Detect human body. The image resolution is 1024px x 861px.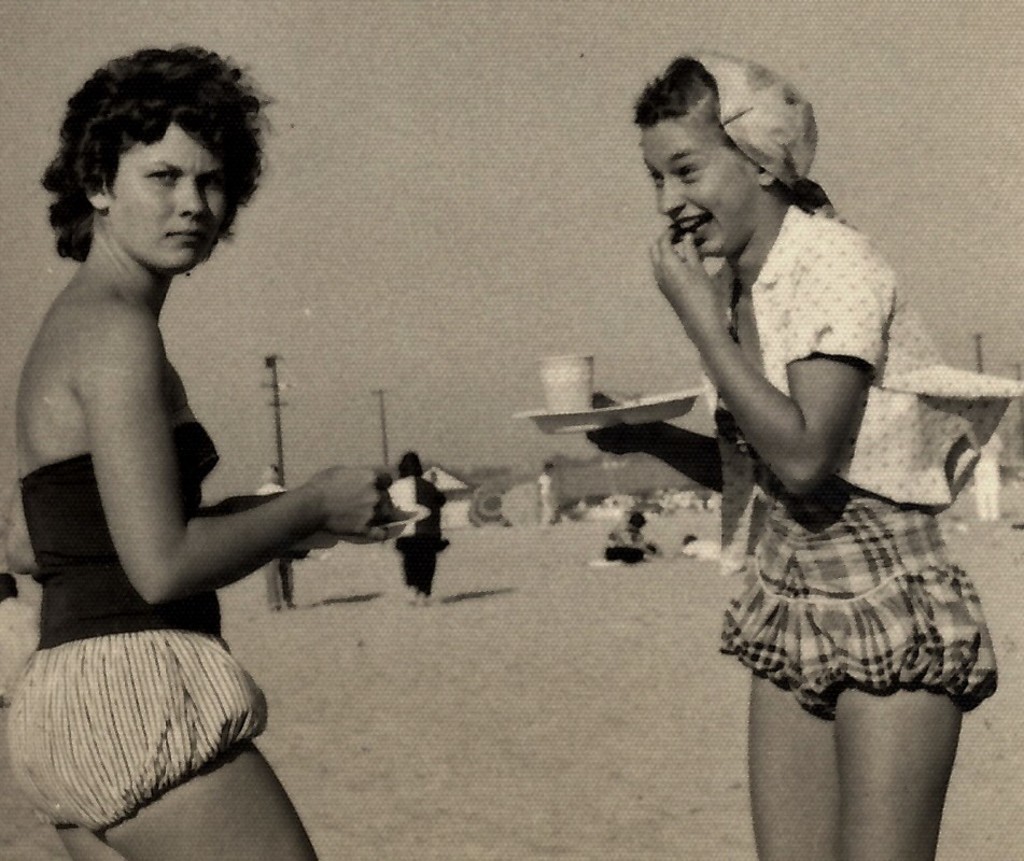
{"left": 608, "top": 521, "right": 661, "bottom": 560}.
